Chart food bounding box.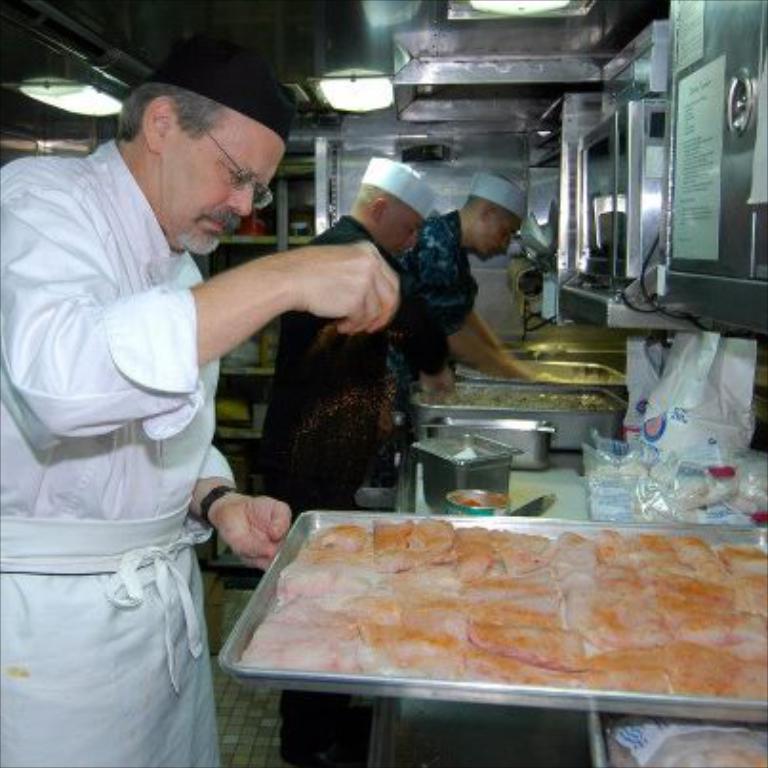
Charted: l=423, t=368, r=612, b=402.
